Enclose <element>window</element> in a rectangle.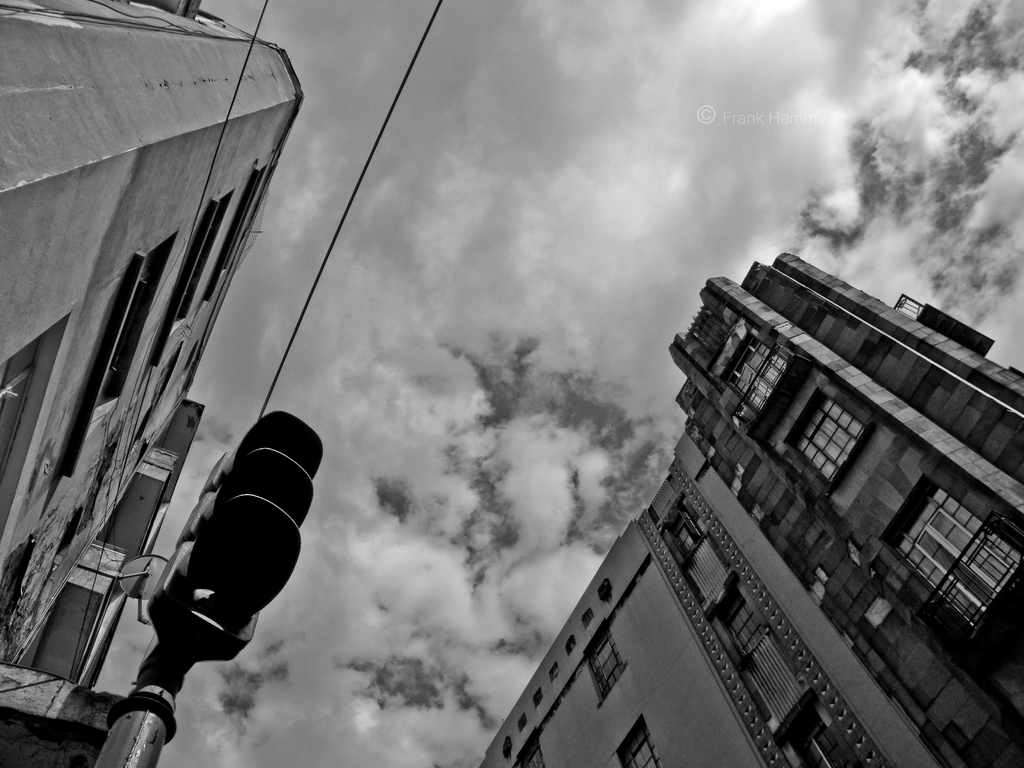
region(676, 317, 728, 350).
